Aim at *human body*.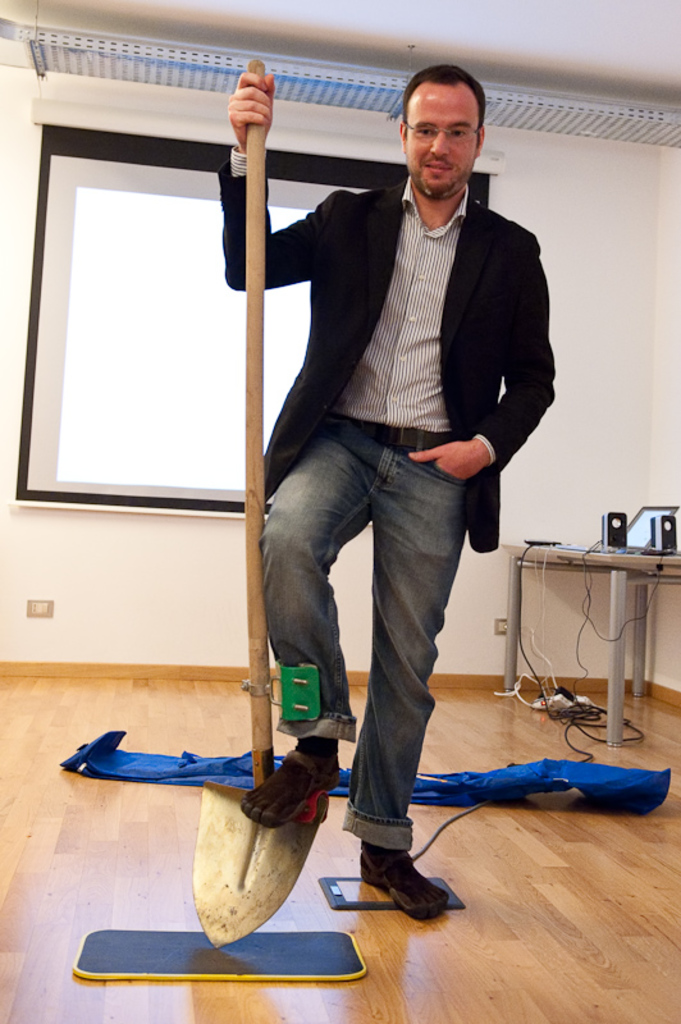
Aimed at detection(221, 74, 561, 920).
